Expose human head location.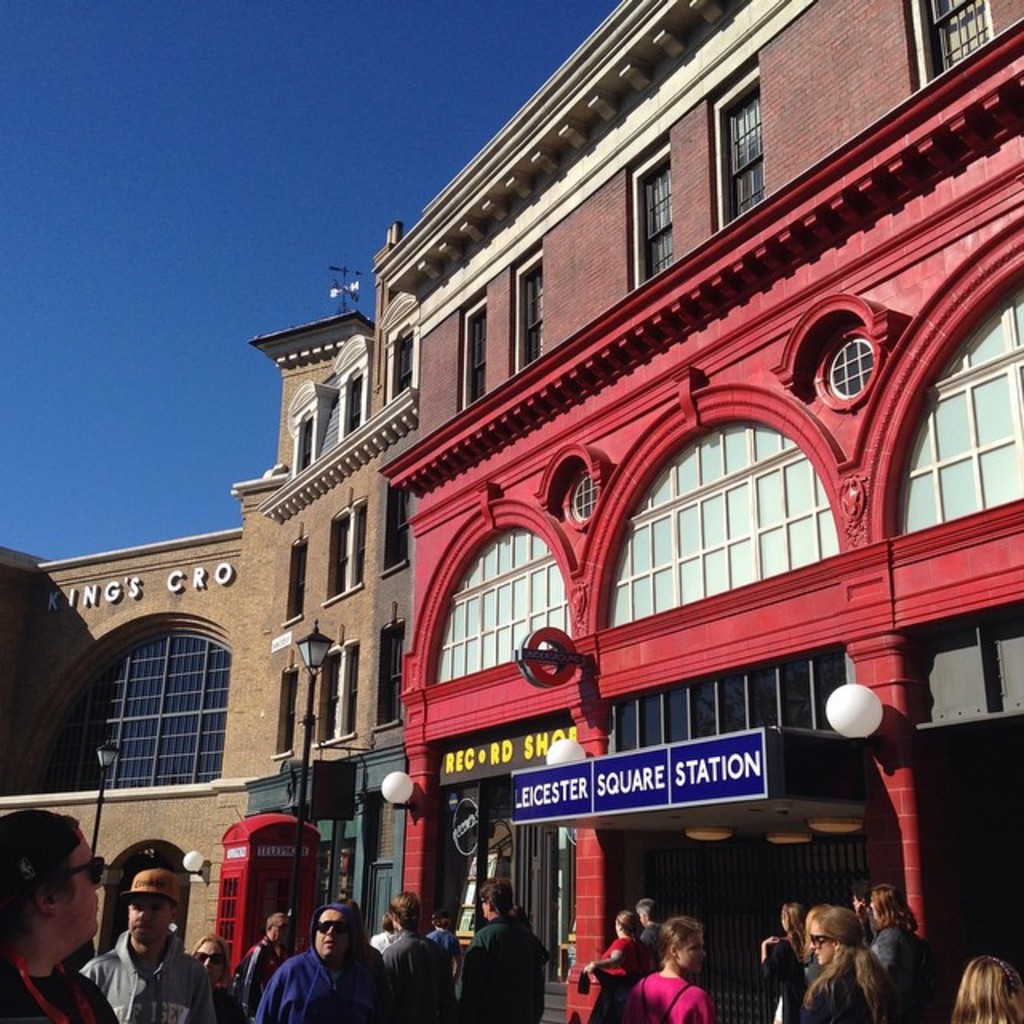
Exposed at {"left": 434, "top": 910, "right": 453, "bottom": 931}.
